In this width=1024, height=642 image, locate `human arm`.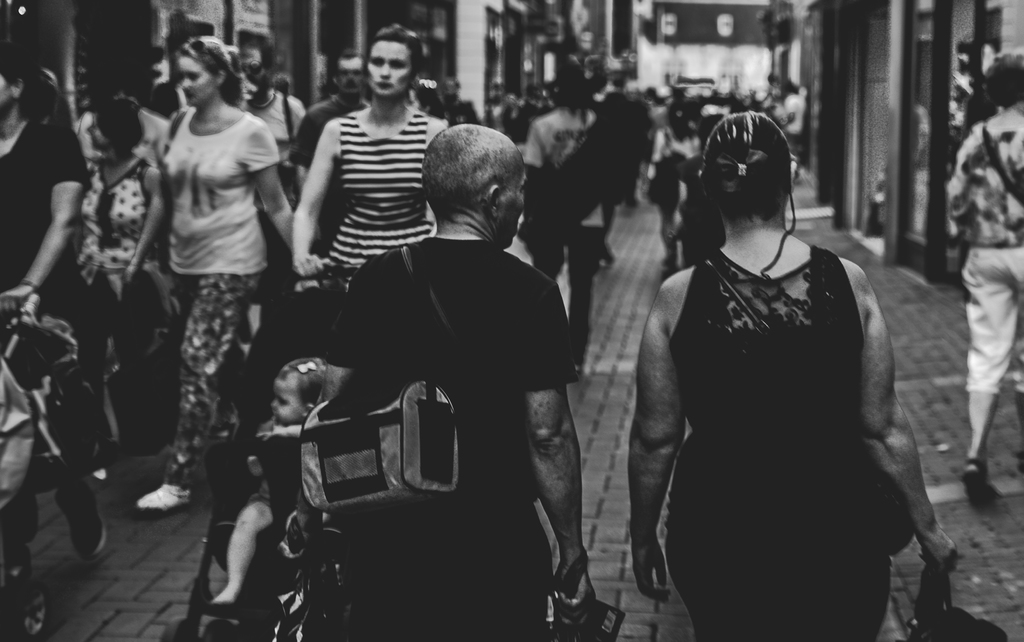
Bounding box: {"x1": 278, "y1": 123, "x2": 337, "y2": 258}.
